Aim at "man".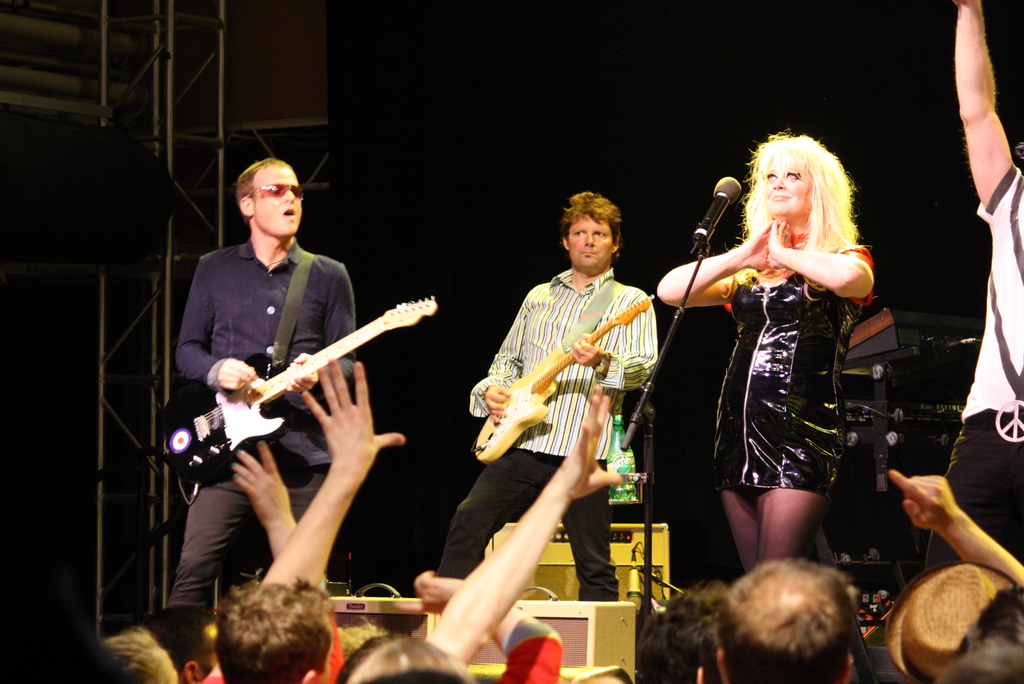
Aimed at rect(214, 573, 337, 683).
